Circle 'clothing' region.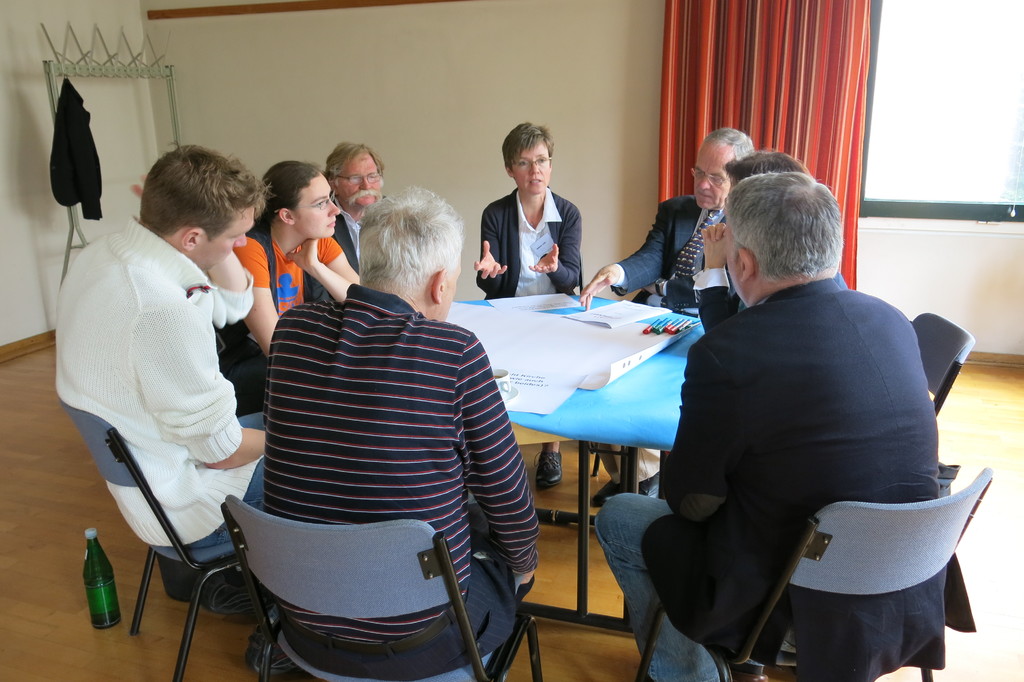
Region: 237, 223, 342, 302.
